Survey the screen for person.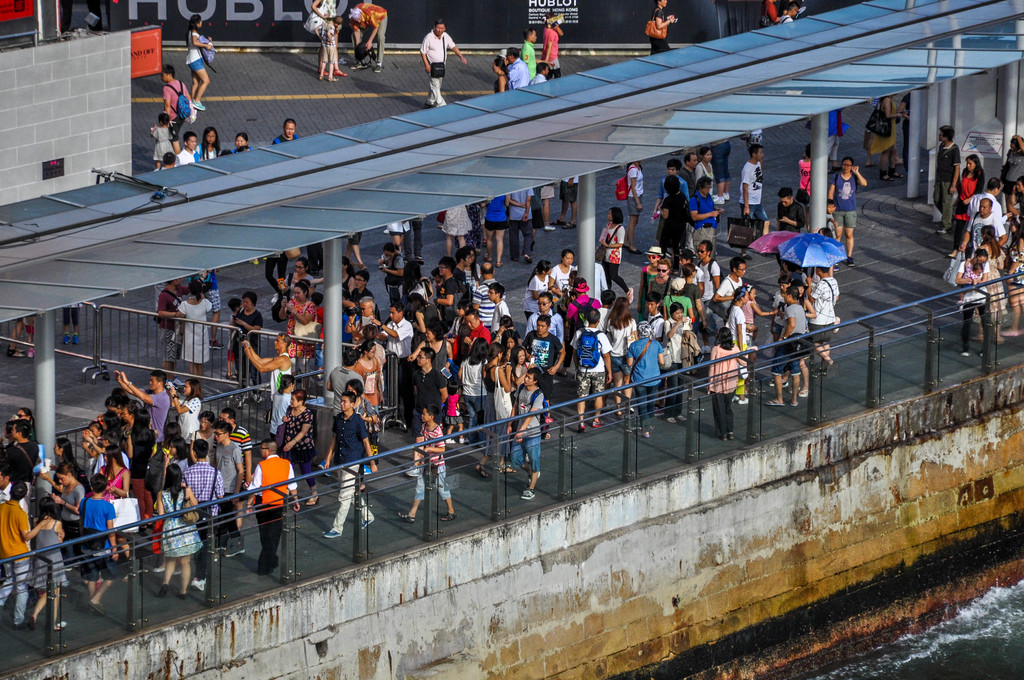
Survey found: 419, 23, 467, 109.
